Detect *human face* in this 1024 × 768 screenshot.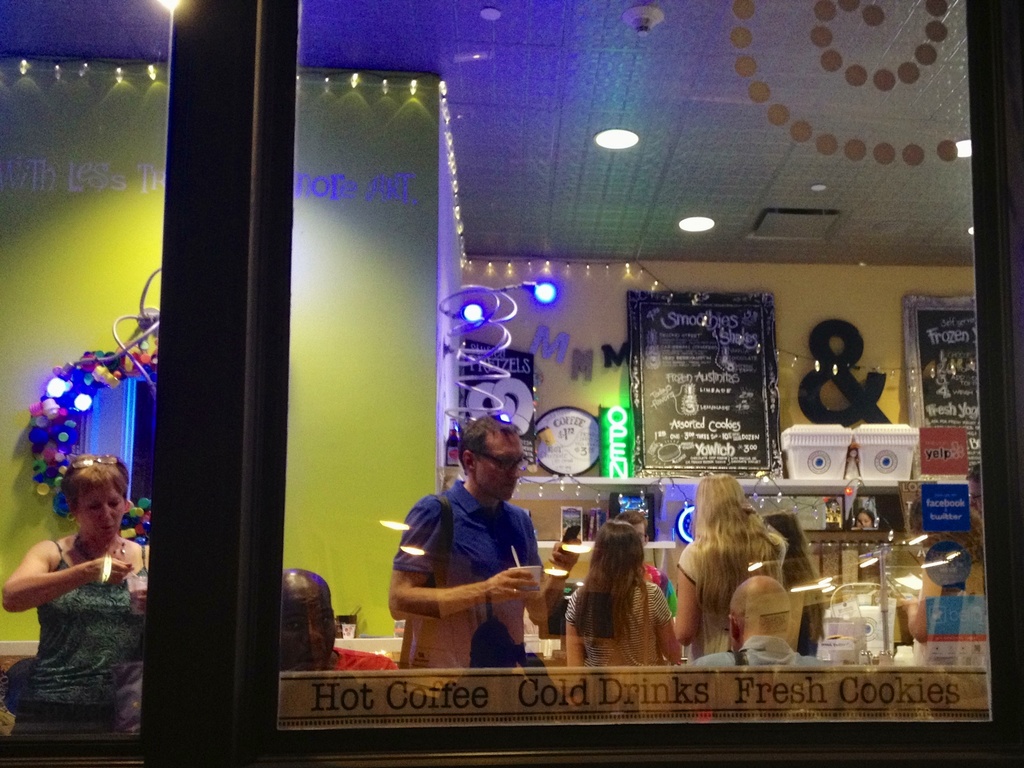
Detection: box(478, 437, 519, 499).
